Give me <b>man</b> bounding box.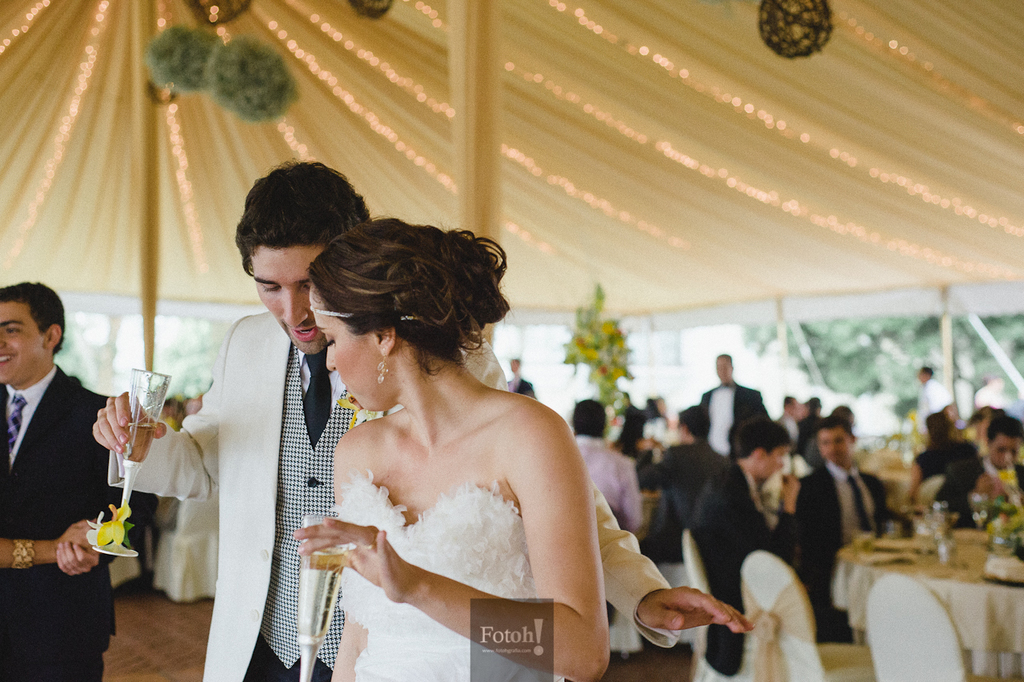
bbox=(93, 158, 753, 681).
